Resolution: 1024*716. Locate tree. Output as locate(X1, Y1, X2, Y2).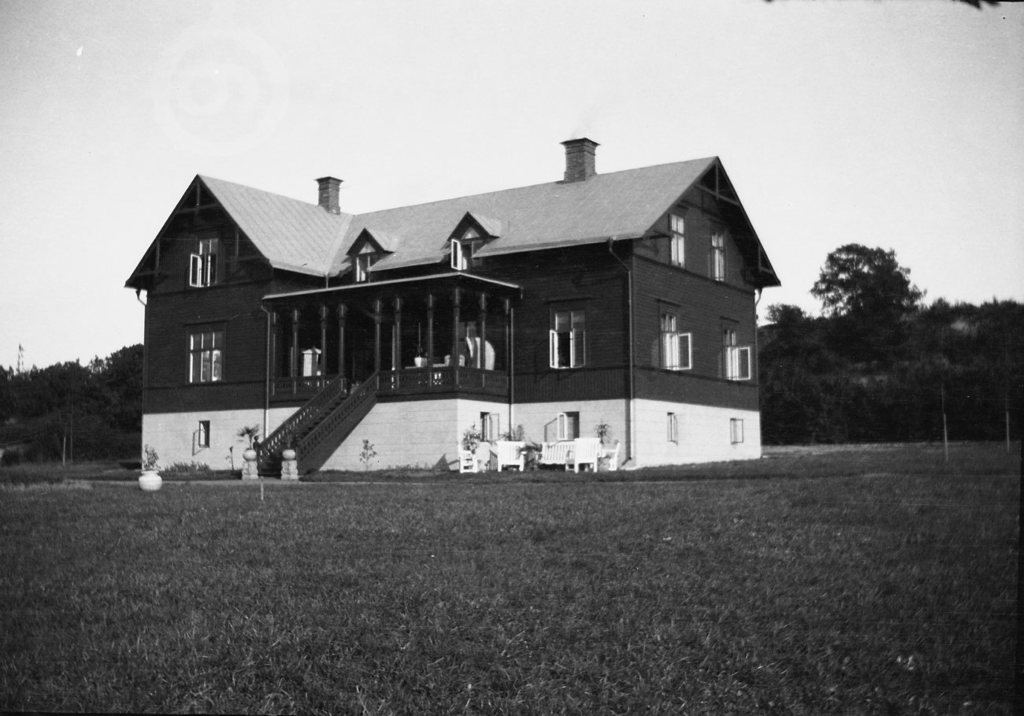
locate(760, 241, 1023, 444).
